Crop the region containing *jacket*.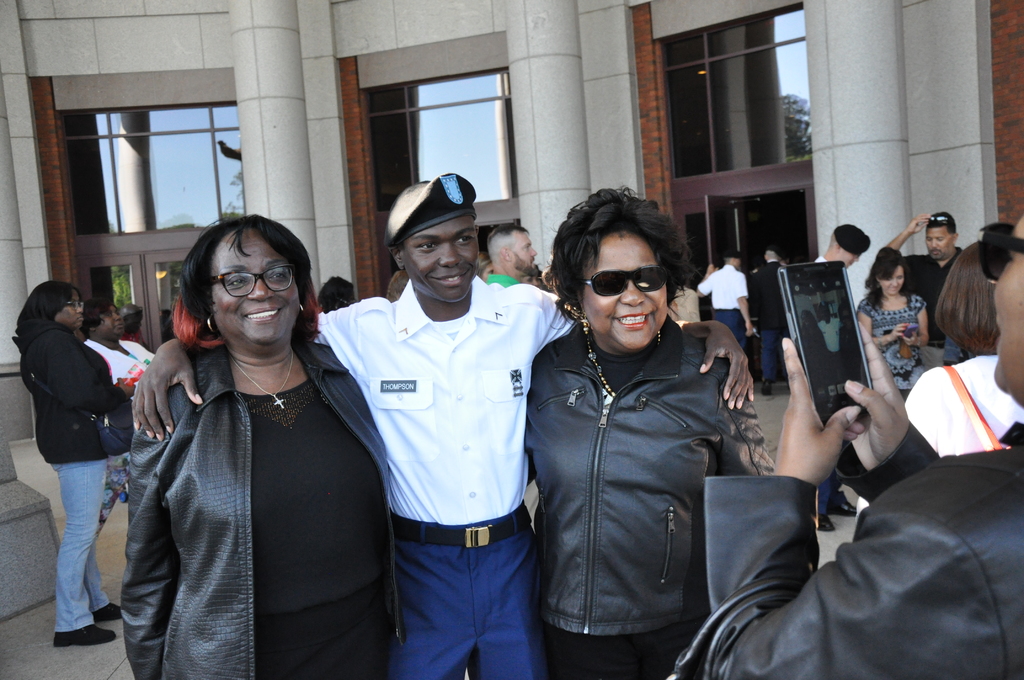
Crop region: bbox=[529, 249, 778, 640].
